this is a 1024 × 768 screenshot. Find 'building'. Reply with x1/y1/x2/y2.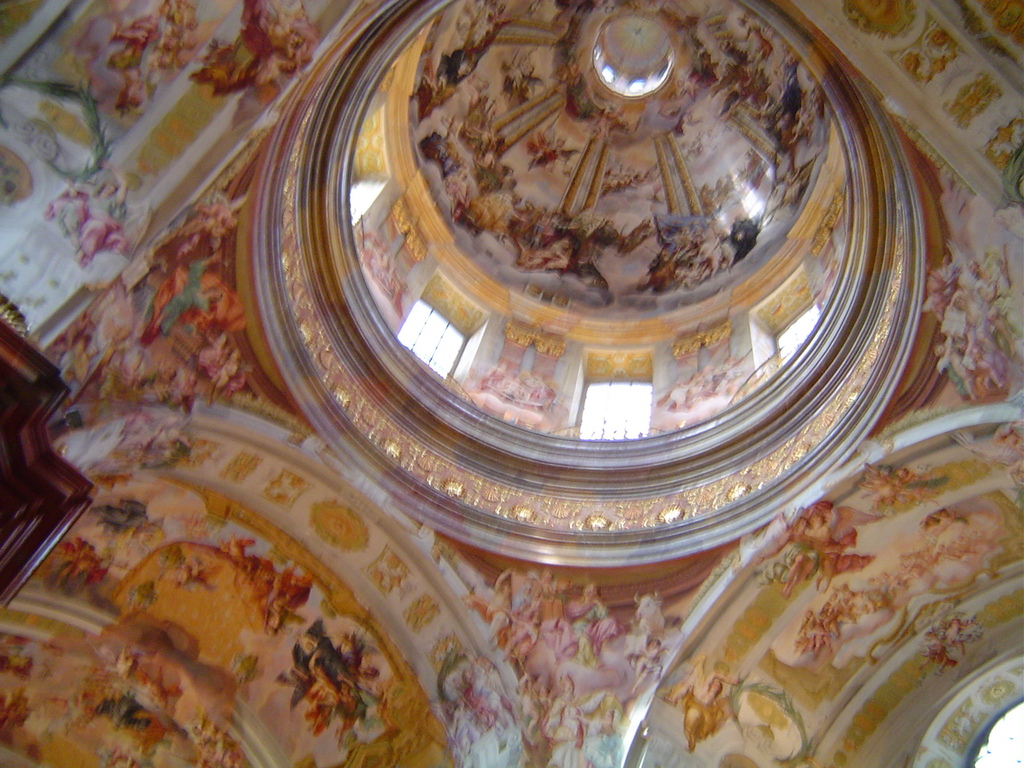
0/0/1023/767.
